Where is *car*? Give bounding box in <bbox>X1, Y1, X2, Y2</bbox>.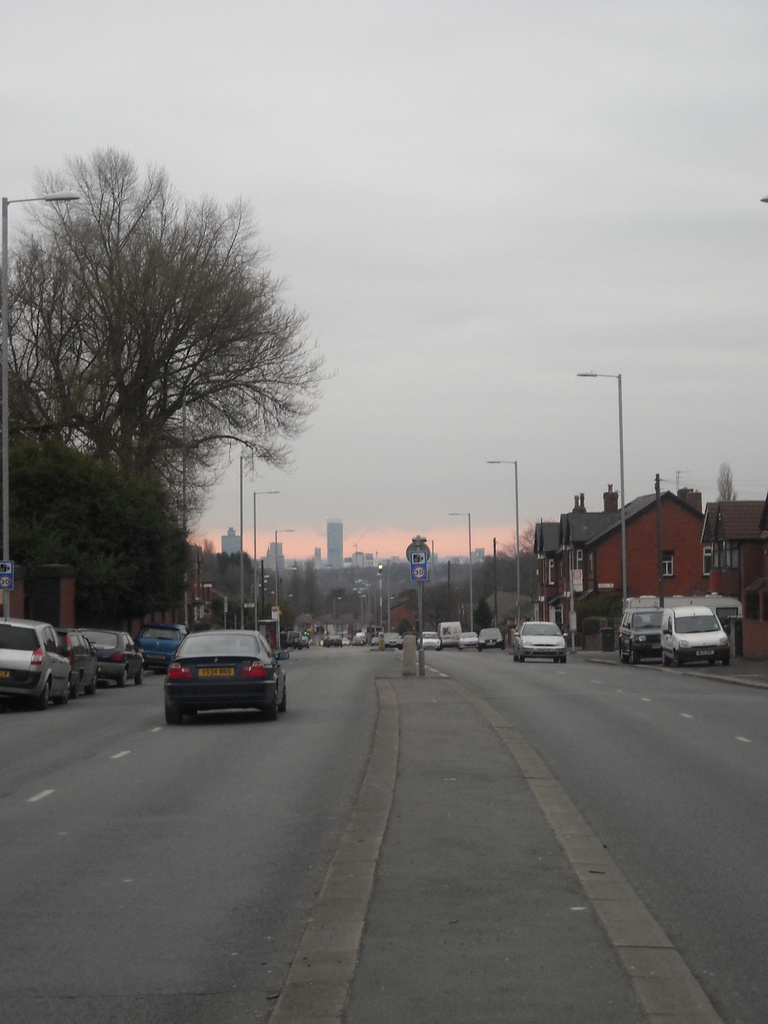
<bbox>161, 624, 278, 724</bbox>.
